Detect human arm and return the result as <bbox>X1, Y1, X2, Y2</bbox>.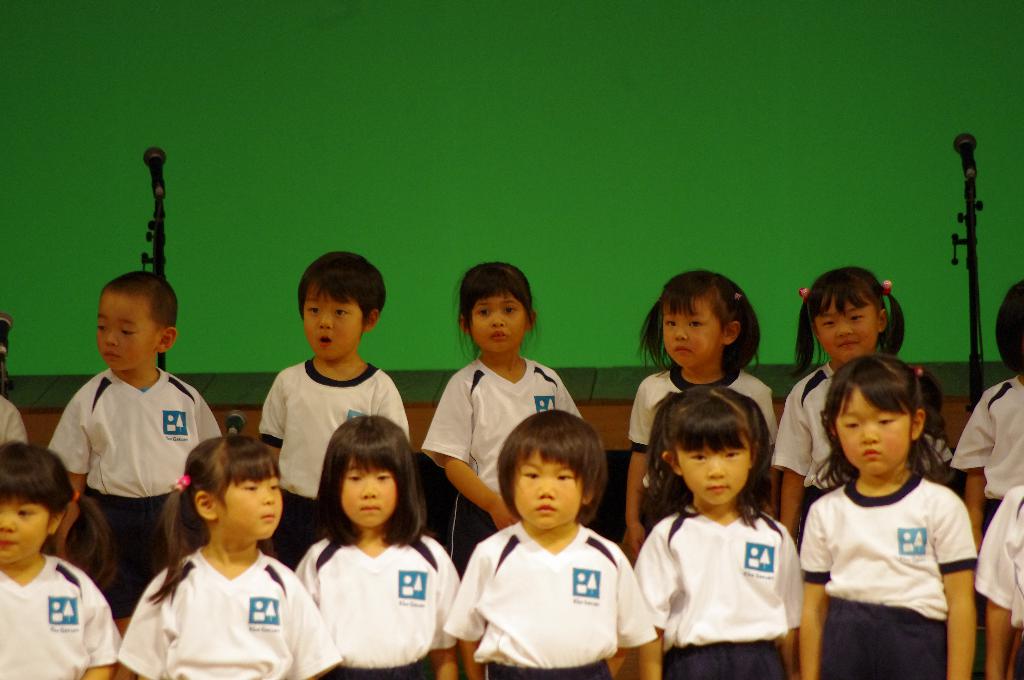
<bbox>114, 571, 168, 679</bbox>.
